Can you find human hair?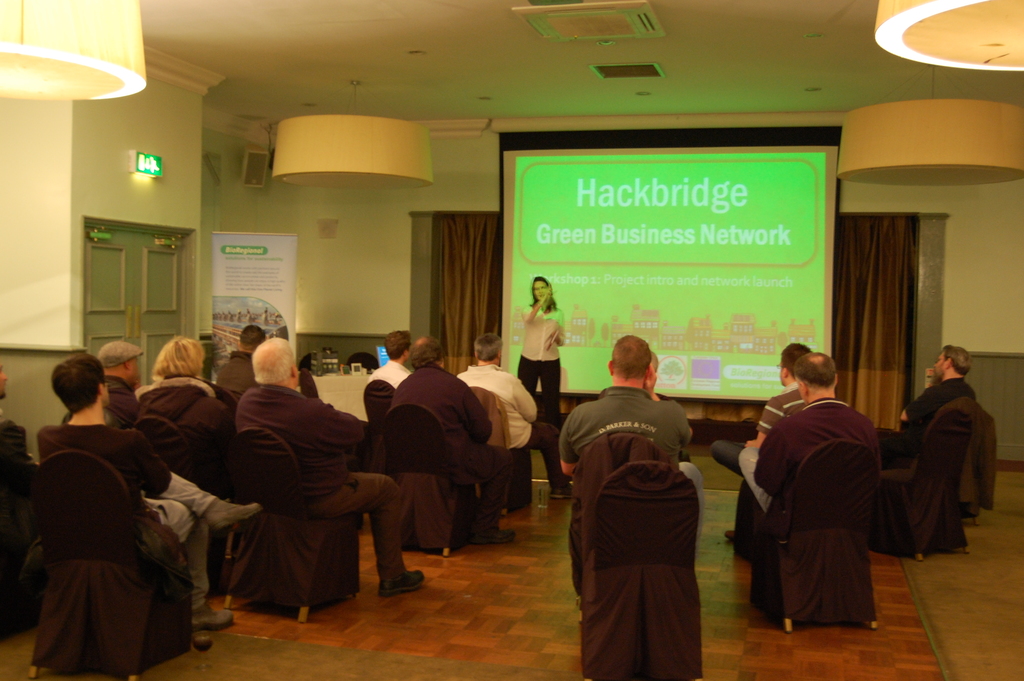
Yes, bounding box: <bbox>530, 276, 557, 313</bbox>.
